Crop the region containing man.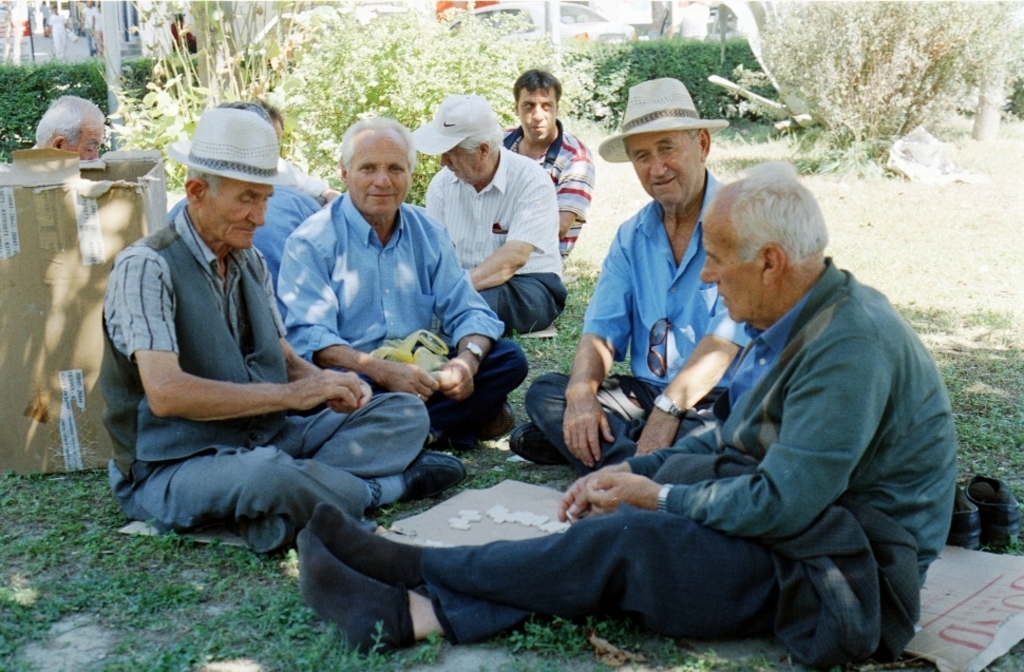
Crop region: <bbox>284, 115, 528, 446</bbox>.
